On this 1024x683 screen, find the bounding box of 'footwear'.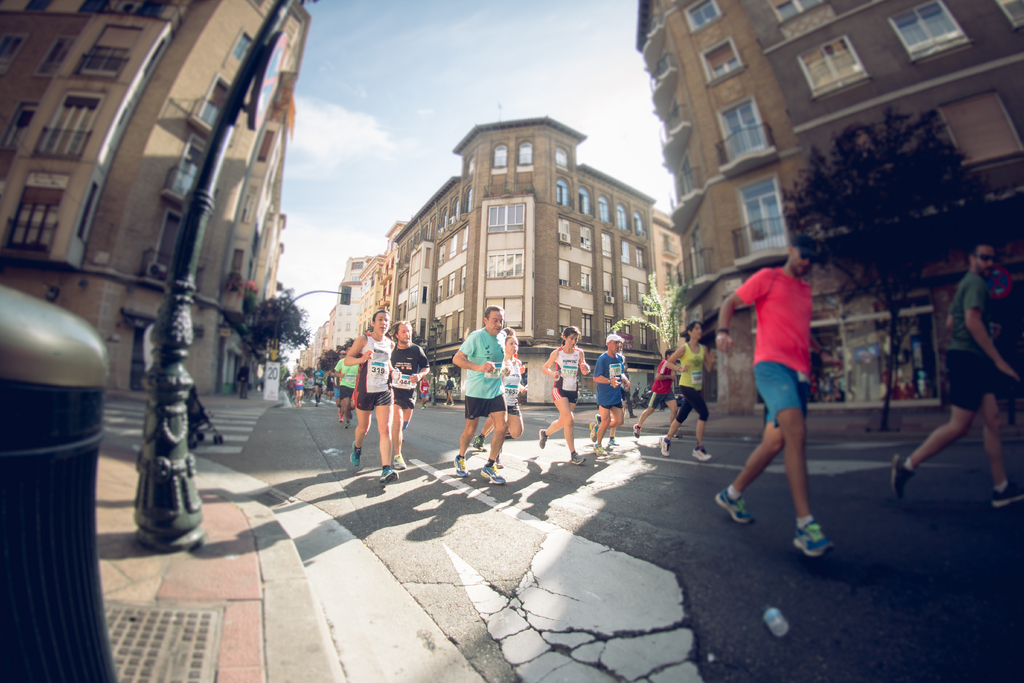
Bounding box: 348, 438, 364, 470.
